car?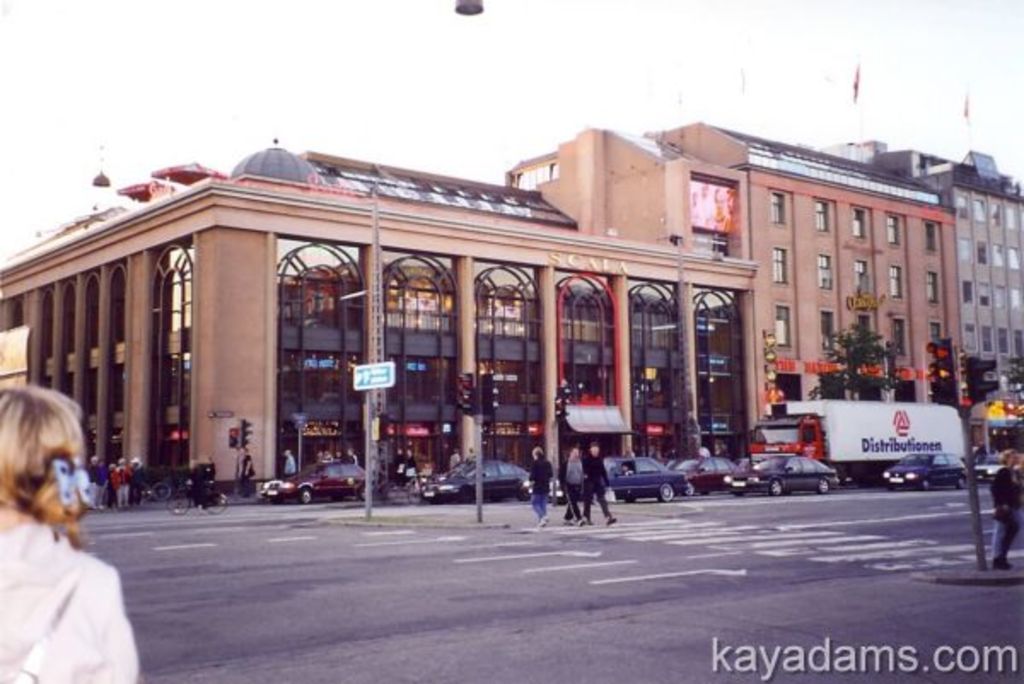
rect(676, 450, 737, 500)
